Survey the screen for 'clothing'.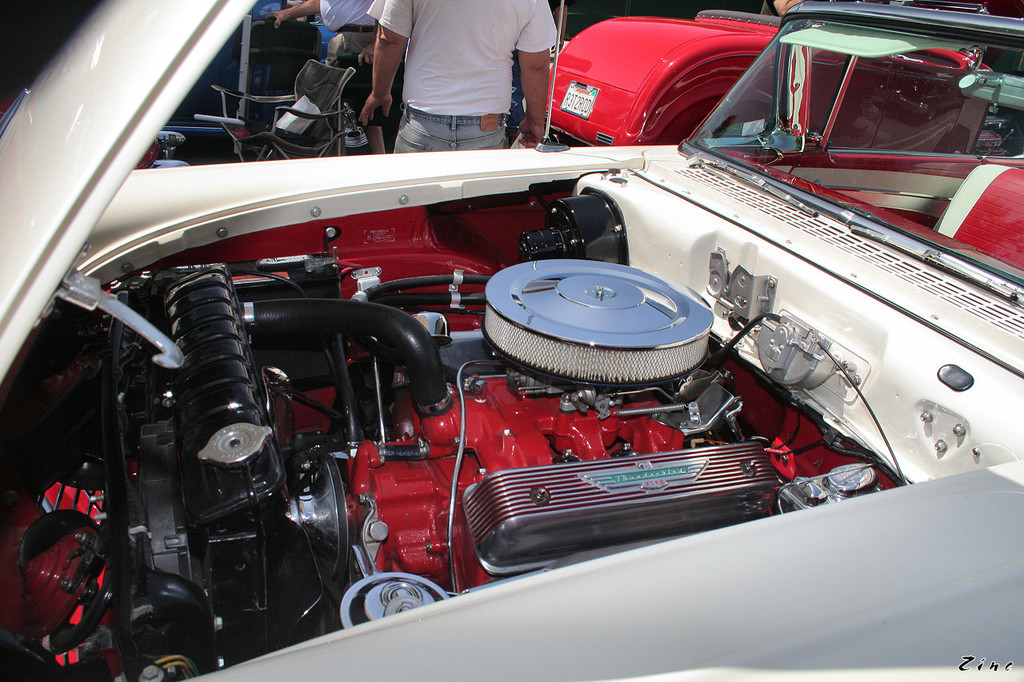
Survey found: <box>377,0,583,155</box>.
